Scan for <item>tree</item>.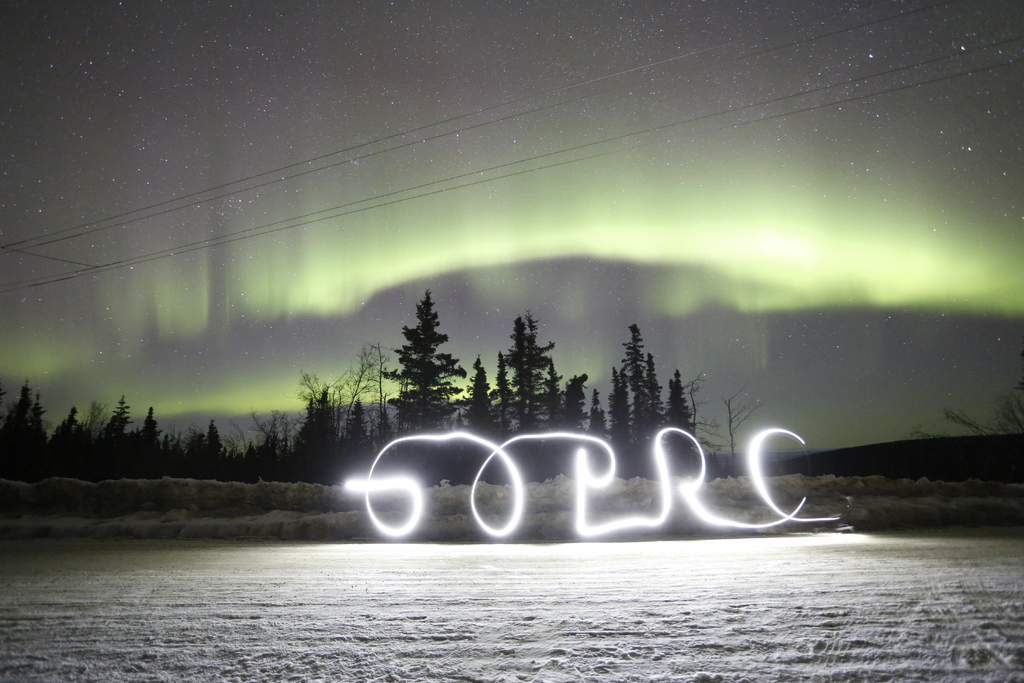
Scan result: <bbox>182, 415, 237, 483</bbox>.
